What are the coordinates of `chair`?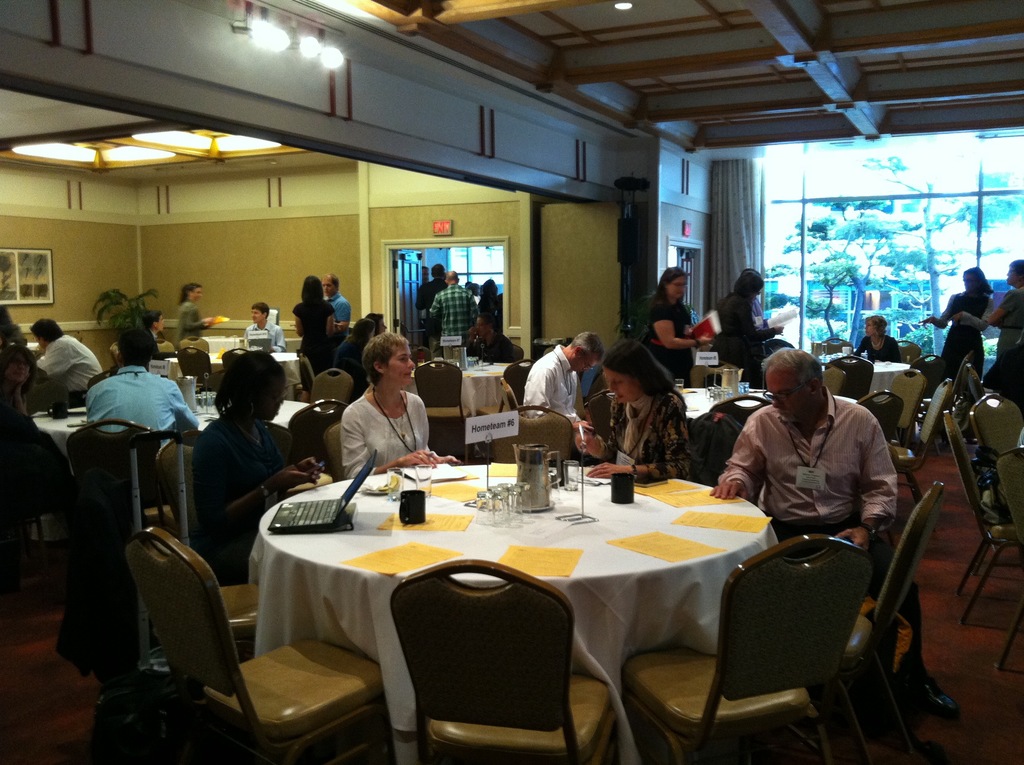
[x1=325, y1=424, x2=348, y2=483].
